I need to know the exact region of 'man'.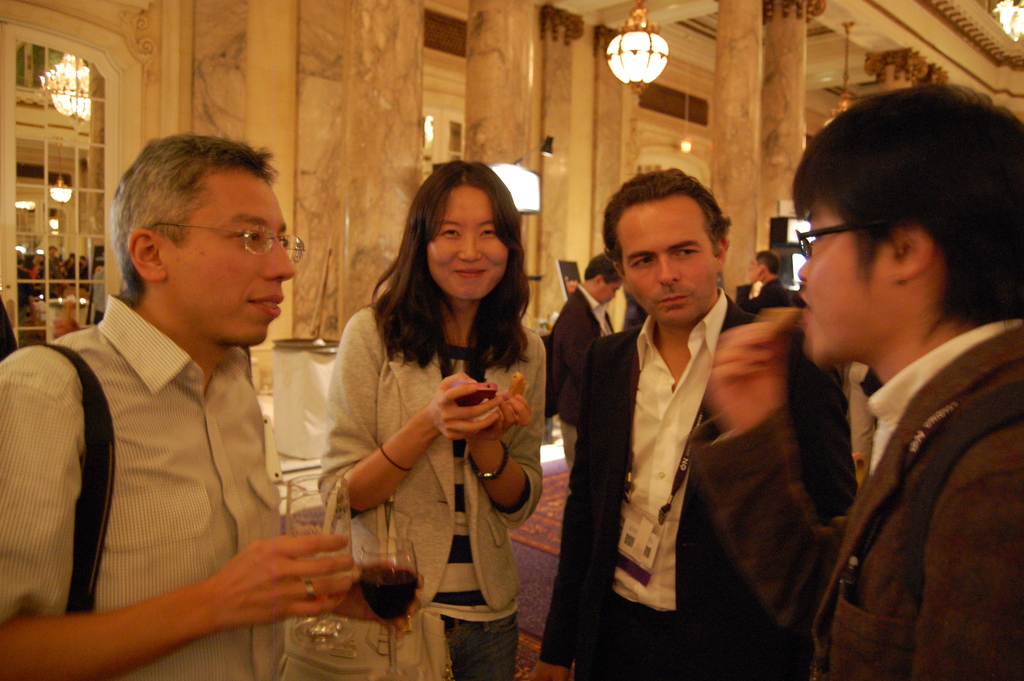
Region: left=536, top=172, right=861, bottom=680.
